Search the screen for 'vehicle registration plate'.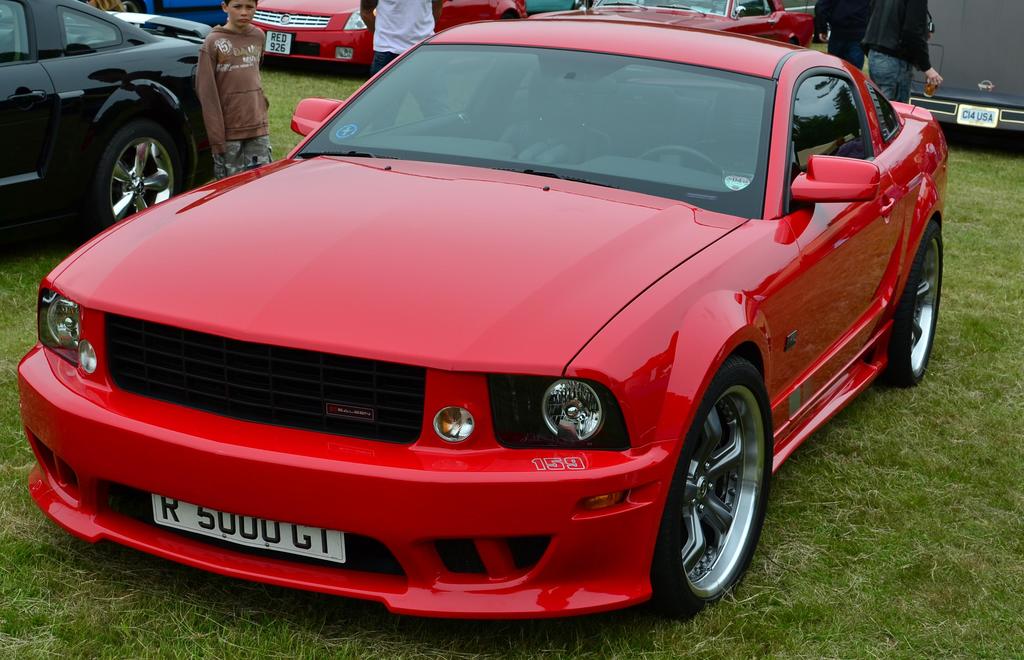
Found at (x1=956, y1=101, x2=1000, y2=127).
